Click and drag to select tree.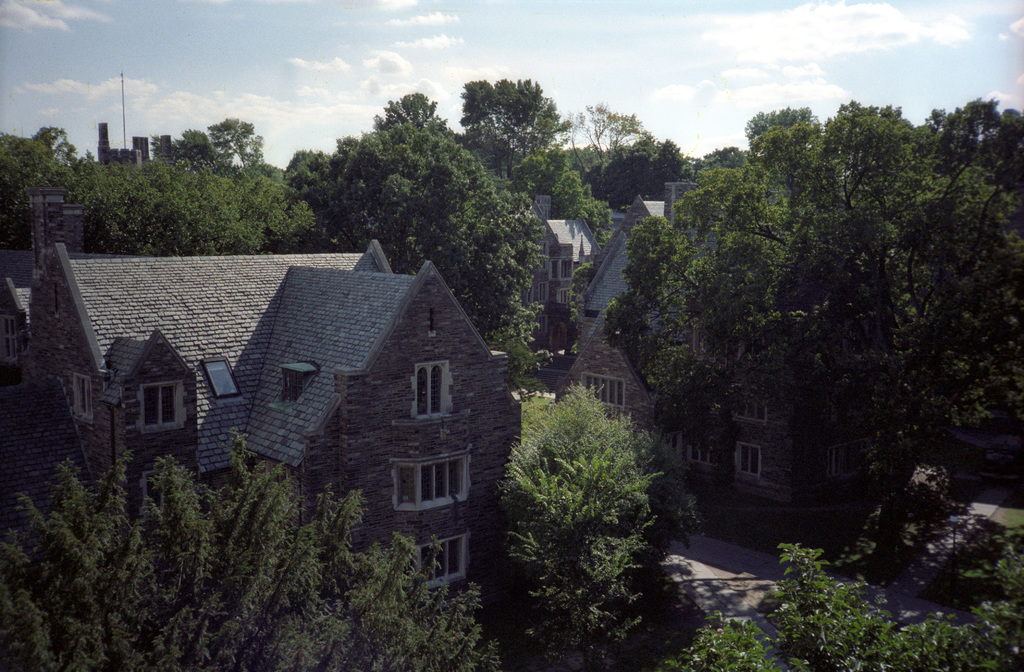
Selection: <region>147, 126, 212, 172</region>.
